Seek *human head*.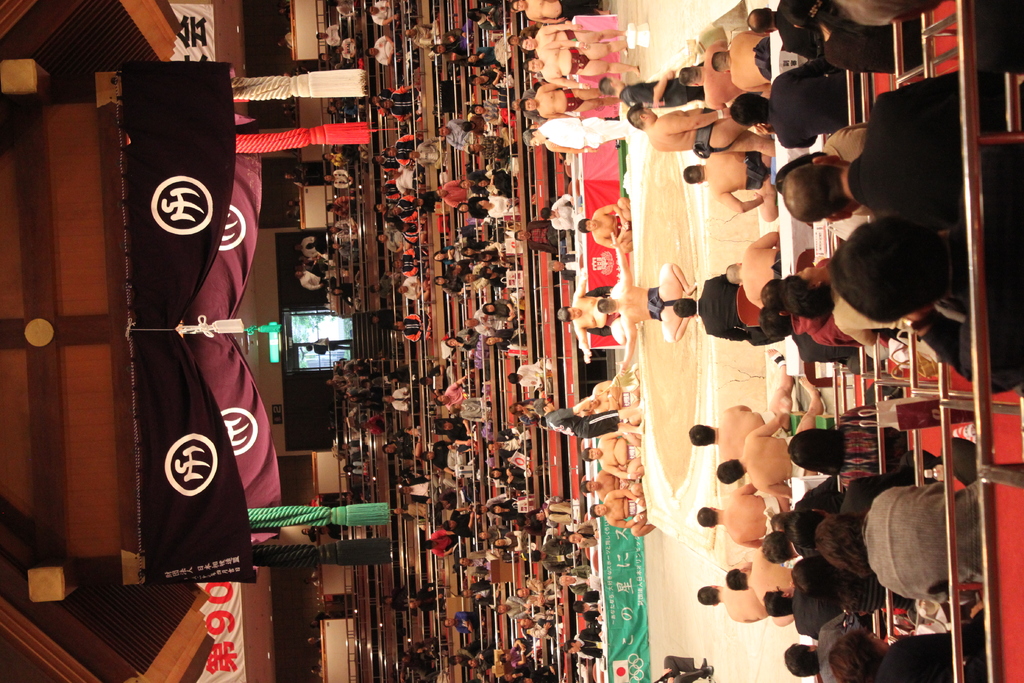
(463, 316, 479, 327).
